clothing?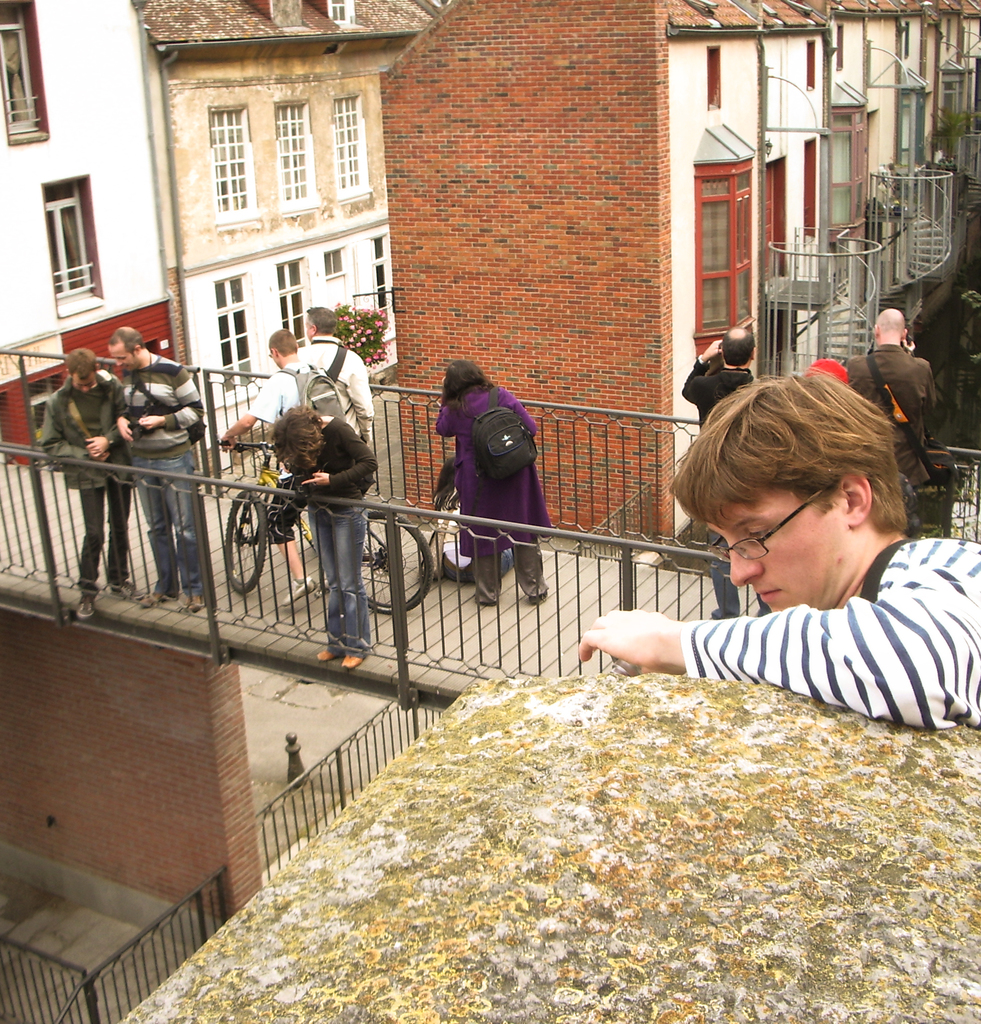
[244, 358, 349, 541]
